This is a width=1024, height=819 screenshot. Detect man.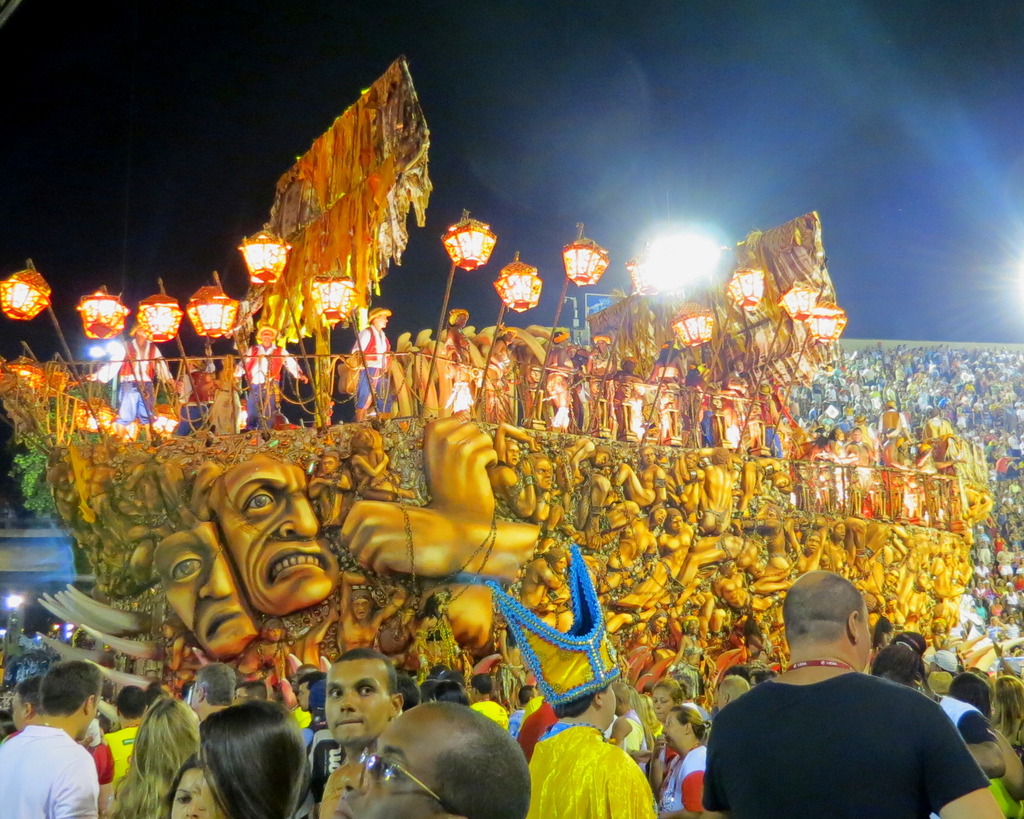
pyautogui.locateOnScreen(235, 683, 267, 704).
